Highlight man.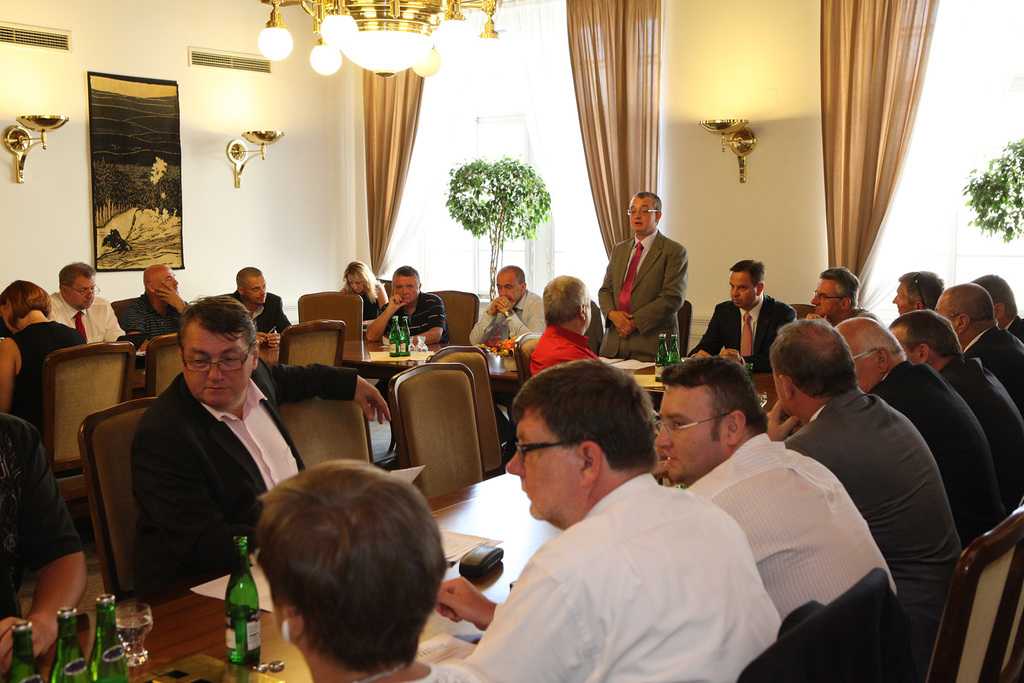
Highlighted region: (x1=366, y1=266, x2=447, y2=346).
